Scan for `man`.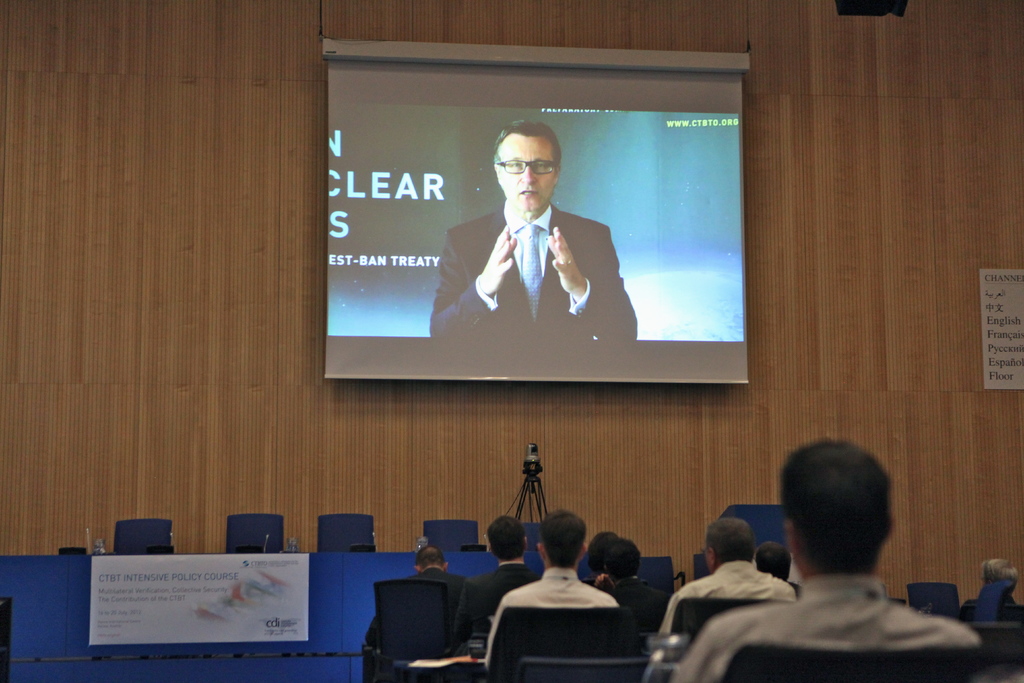
Scan result: pyautogui.locateOnScreen(667, 439, 992, 682).
